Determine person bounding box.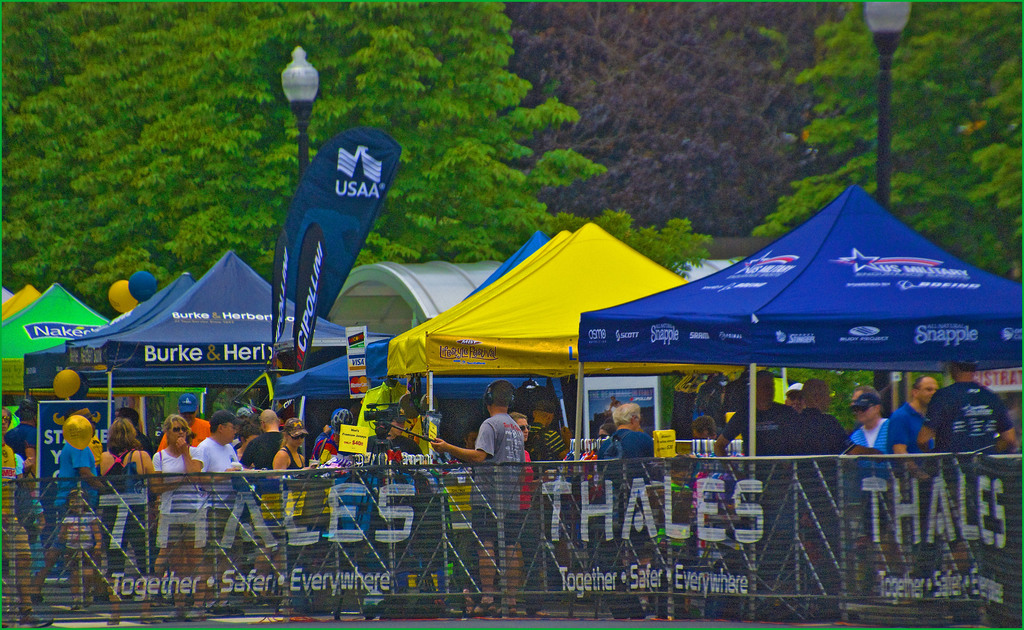
Determined: [left=154, top=414, right=202, bottom=620].
